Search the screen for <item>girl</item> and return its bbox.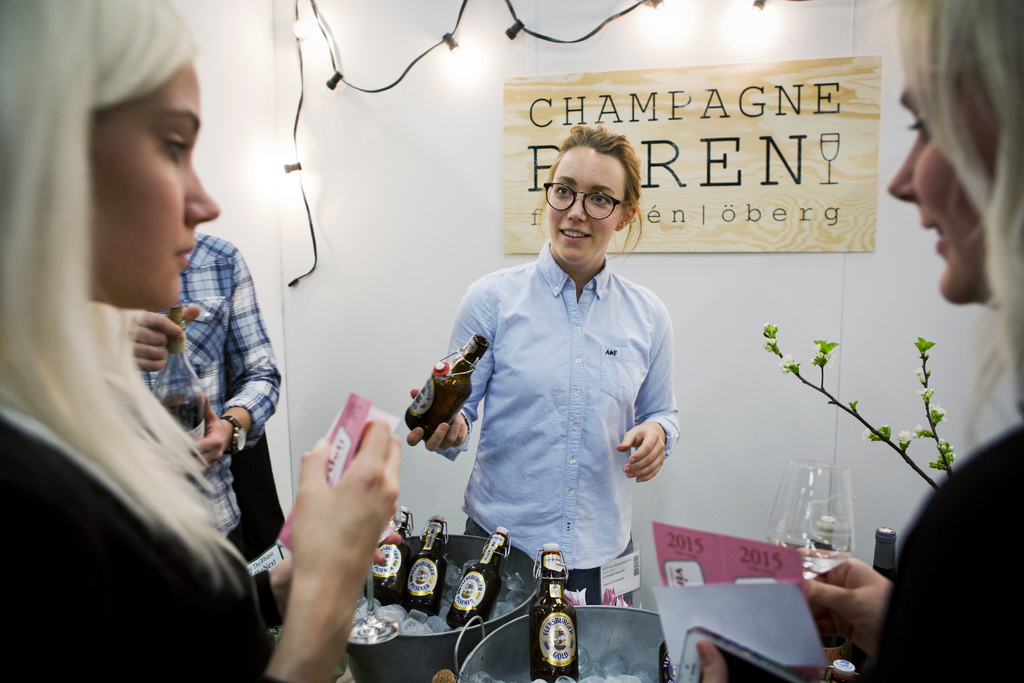
Found: {"x1": 695, "y1": 0, "x2": 1023, "y2": 682}.
